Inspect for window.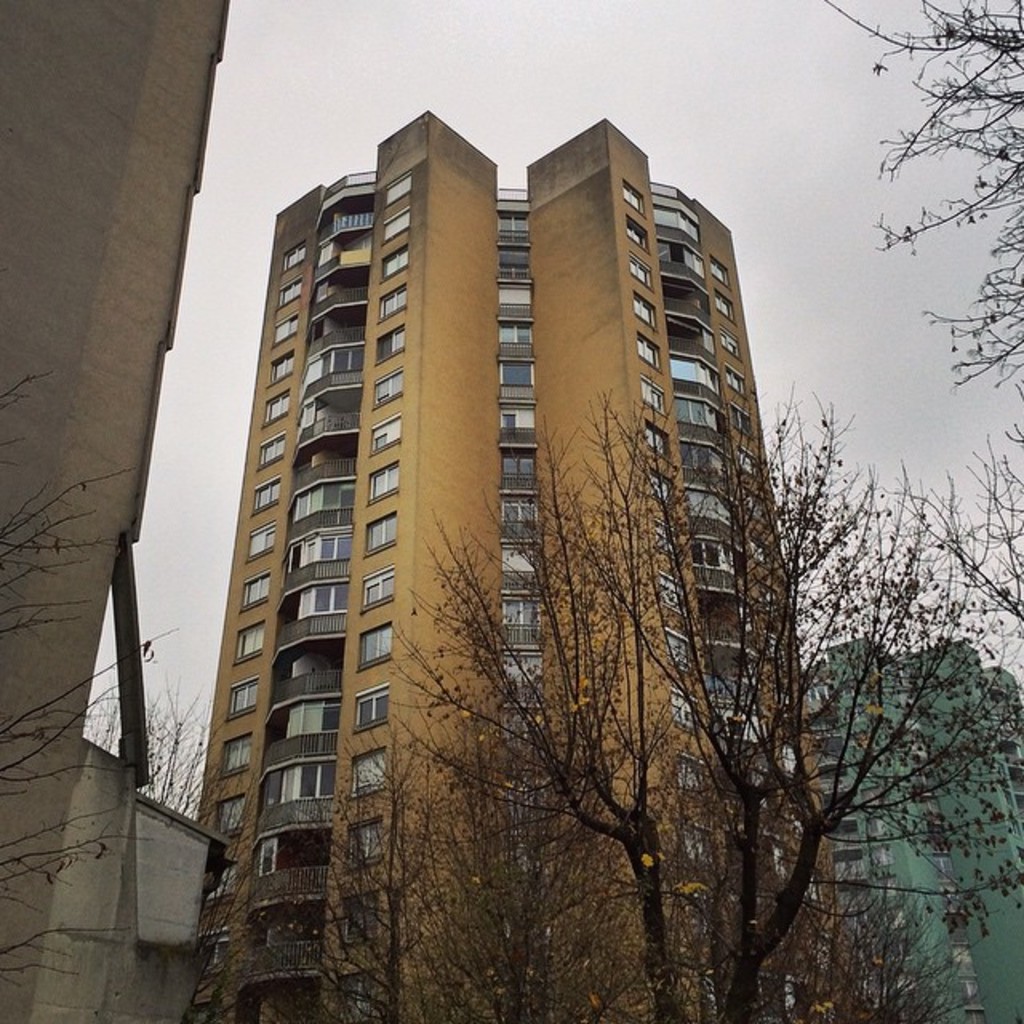
Inspection: select_region(498, 318, 536, 350).
